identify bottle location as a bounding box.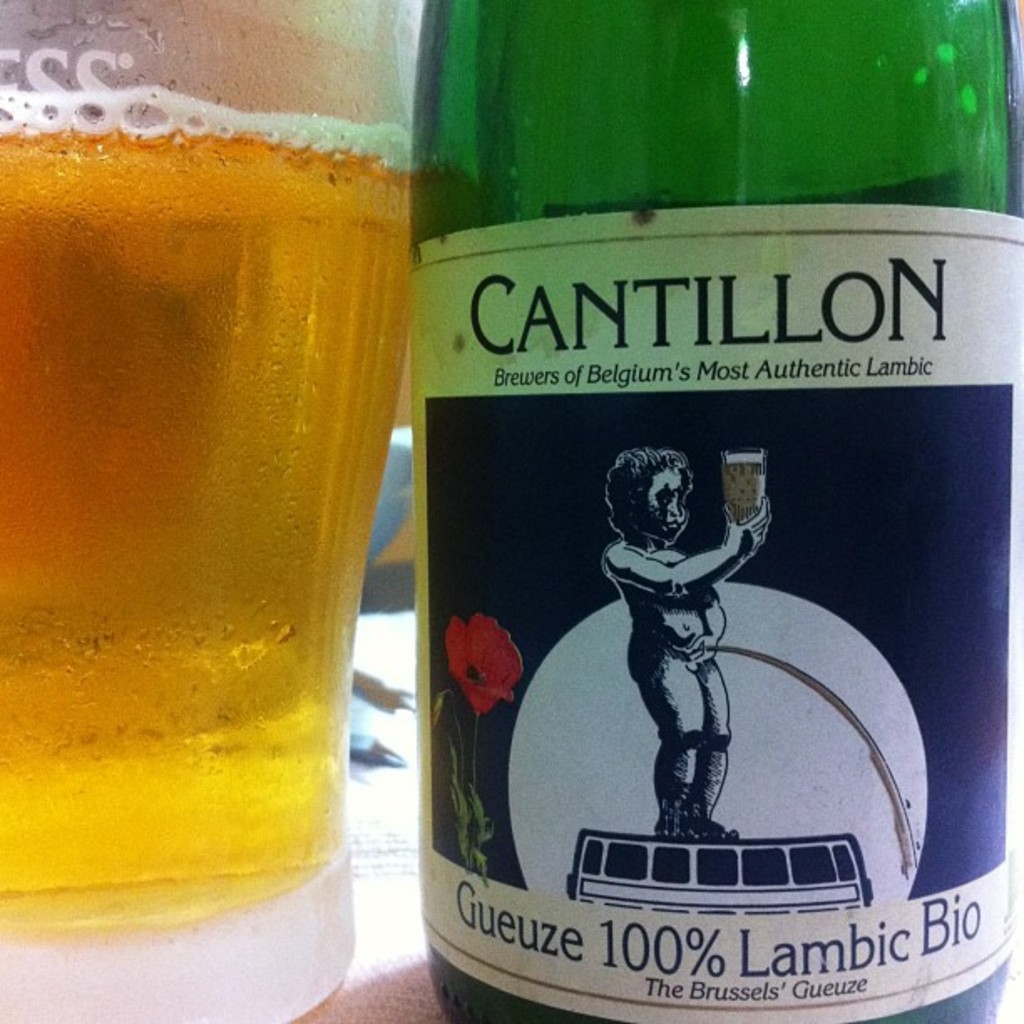
408, 0, 1022, 1022.
